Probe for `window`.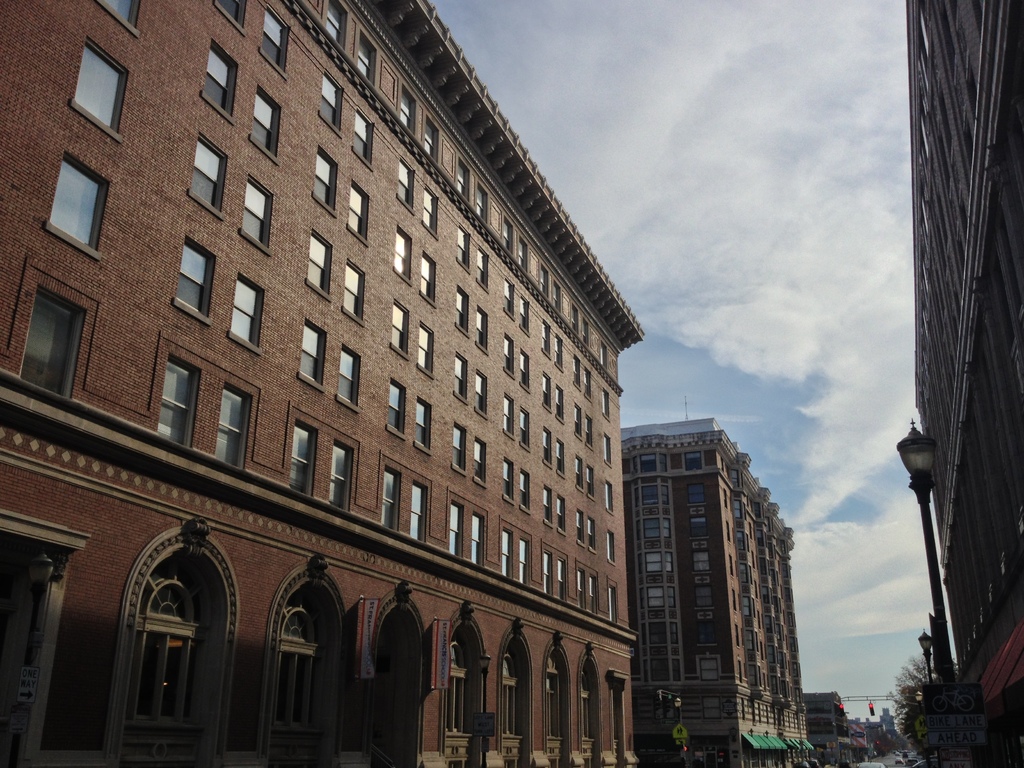
Probe result: 746/625/752/653.
